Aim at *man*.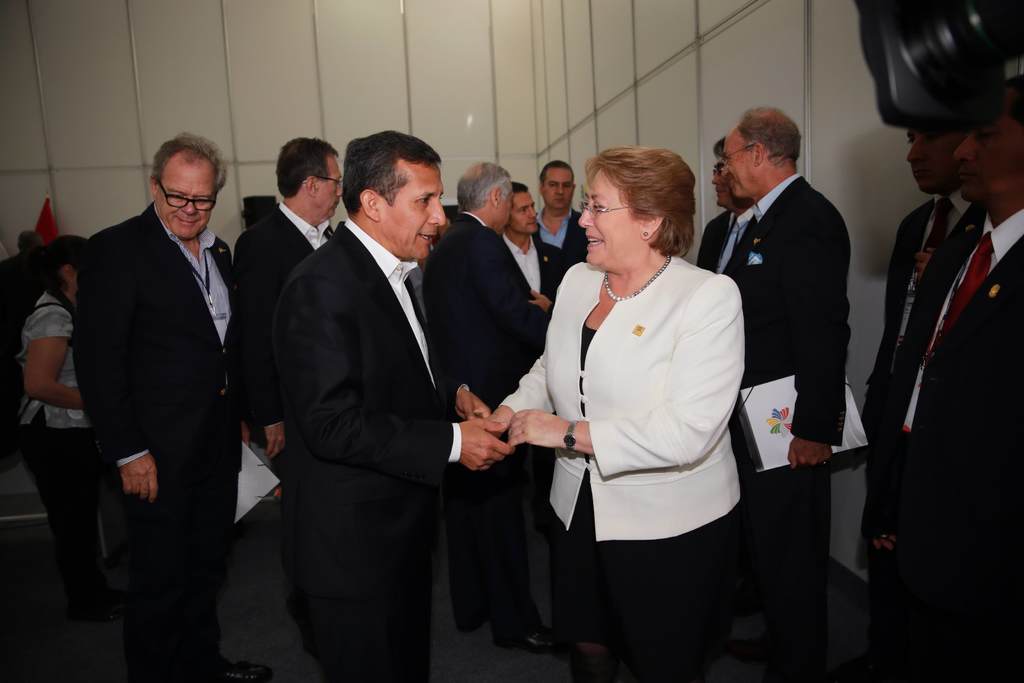
Aimed at locate(862, 122, 982, 572).
